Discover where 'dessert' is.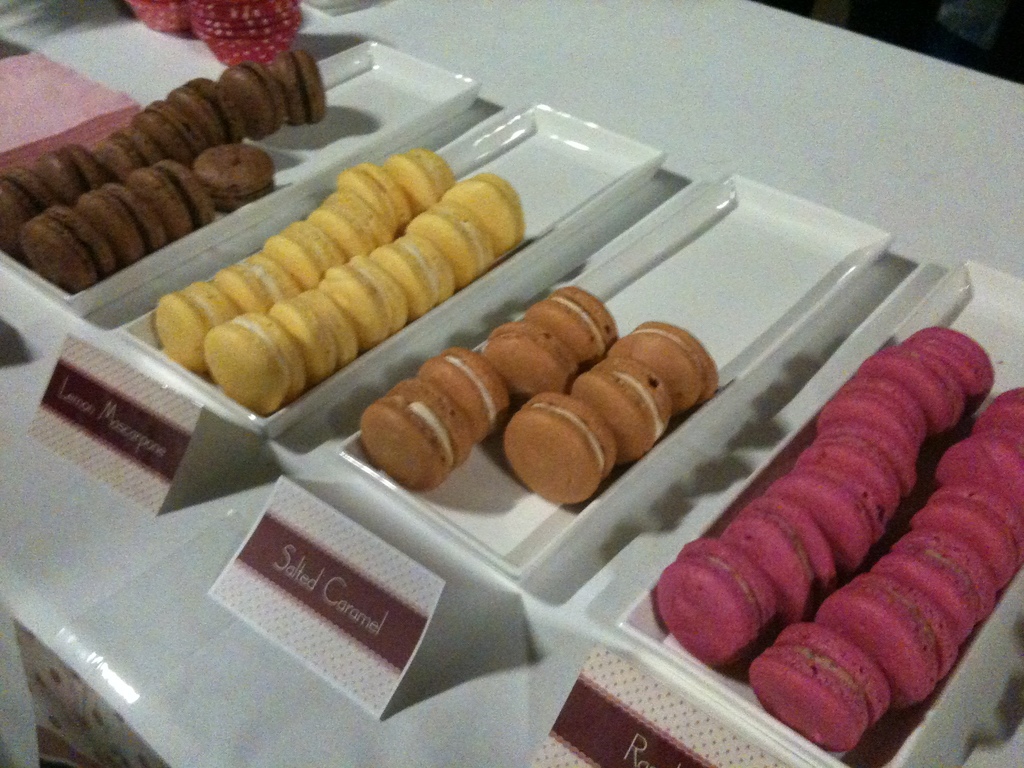
Discovered at detection(342, 168, 404, 230).
